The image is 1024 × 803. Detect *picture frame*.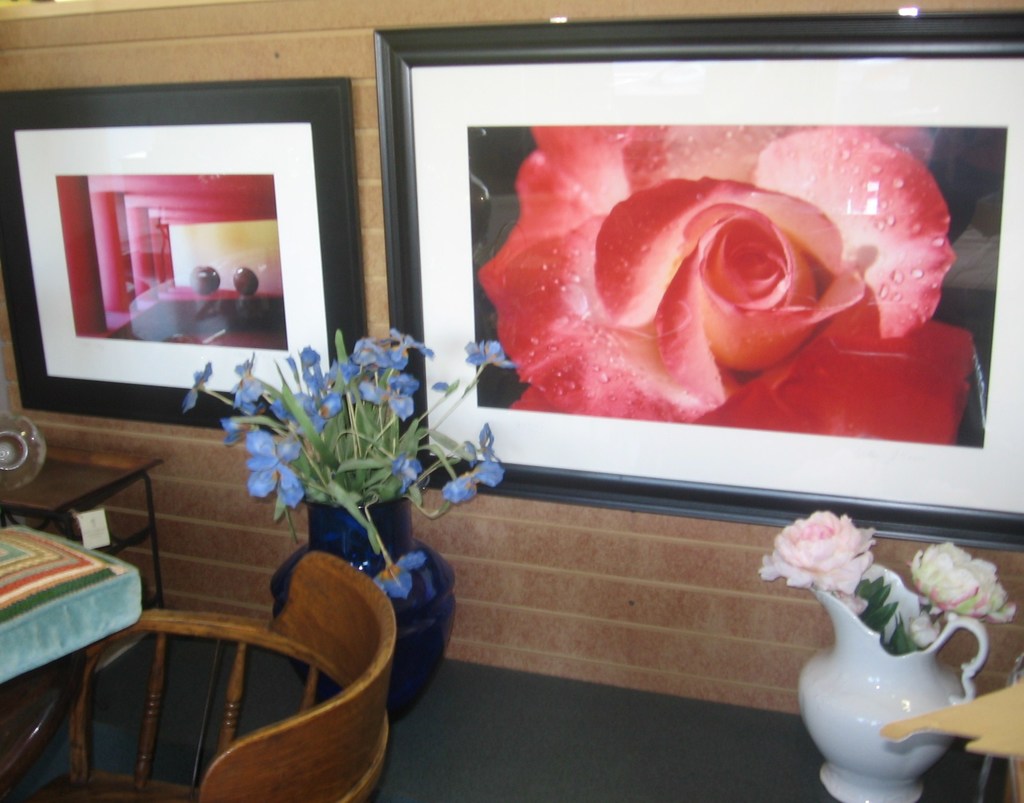
Detection: region(374, 6, 1023, 555).
